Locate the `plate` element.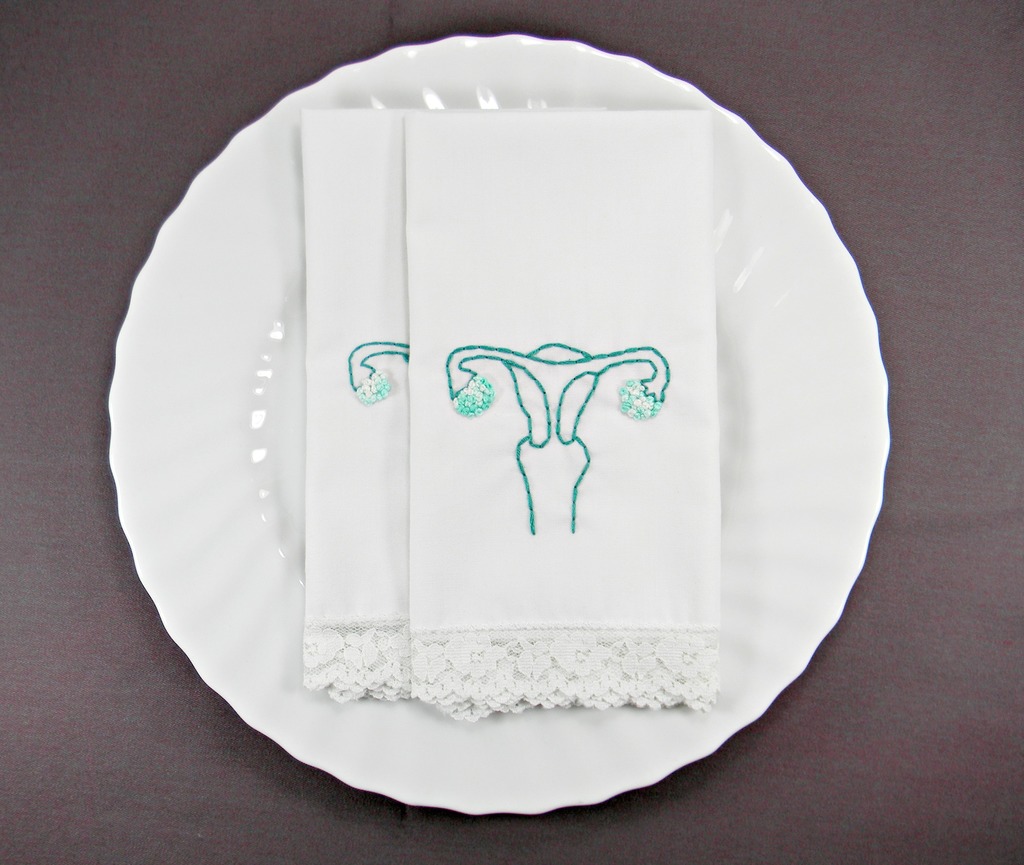
Element bbox: (left=103, top=33, right=891, bottom=818).
